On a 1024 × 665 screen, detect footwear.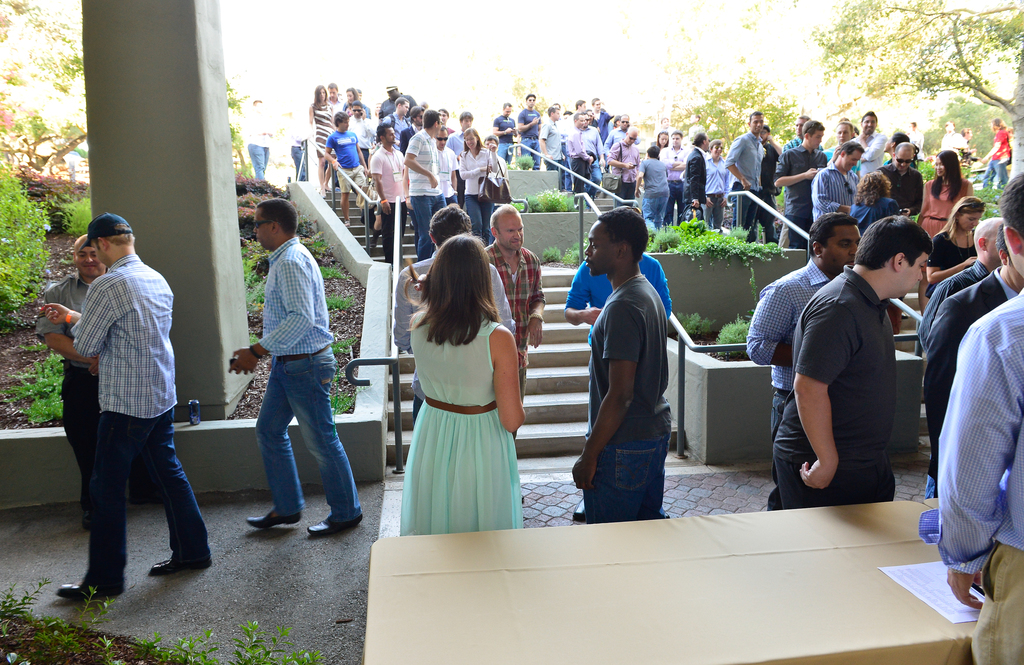
370, 241, 378, 249.
